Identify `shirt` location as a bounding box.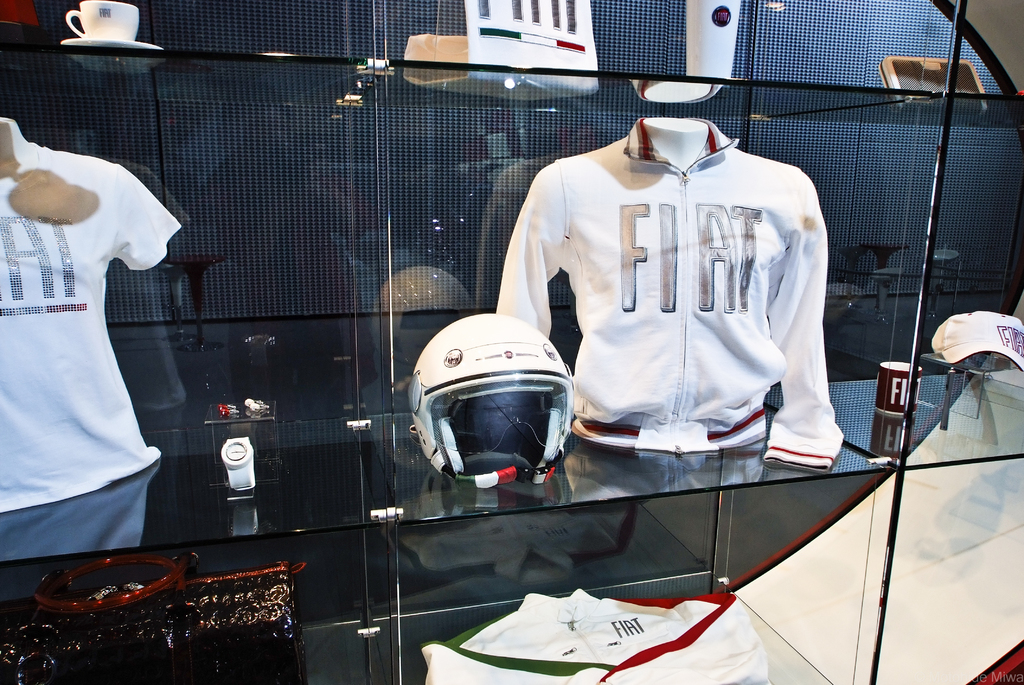
(left=0, top=117, right=186, bottom=517).
